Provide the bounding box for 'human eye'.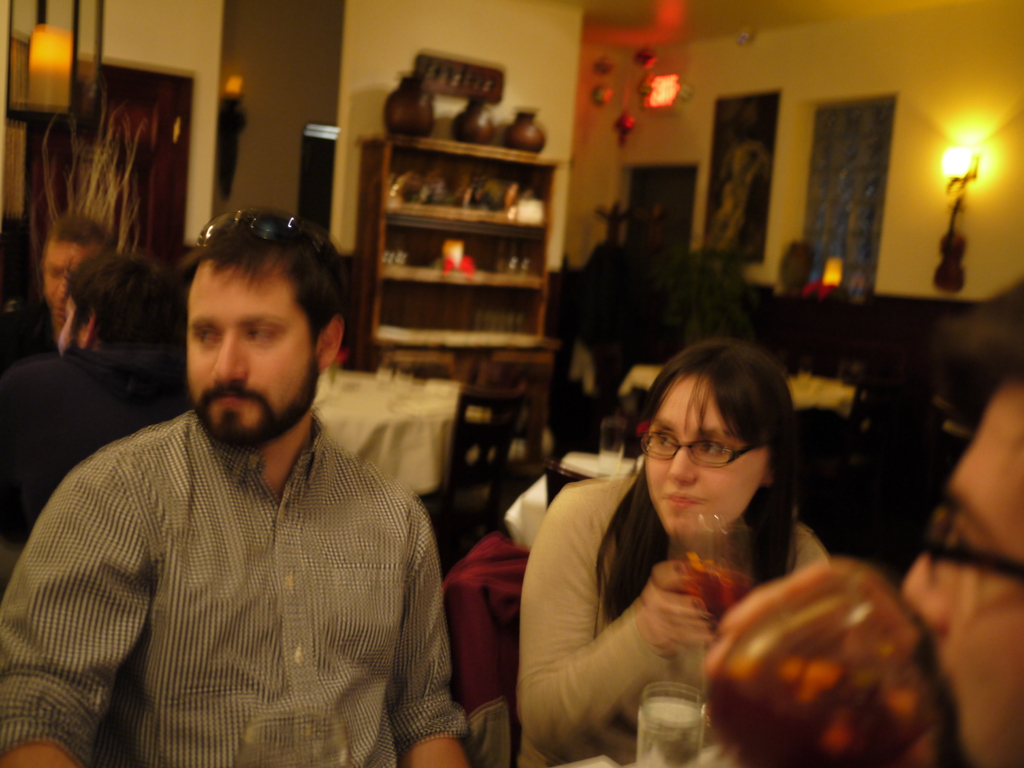
(left=943, top=527, right=984, bottom=574).
